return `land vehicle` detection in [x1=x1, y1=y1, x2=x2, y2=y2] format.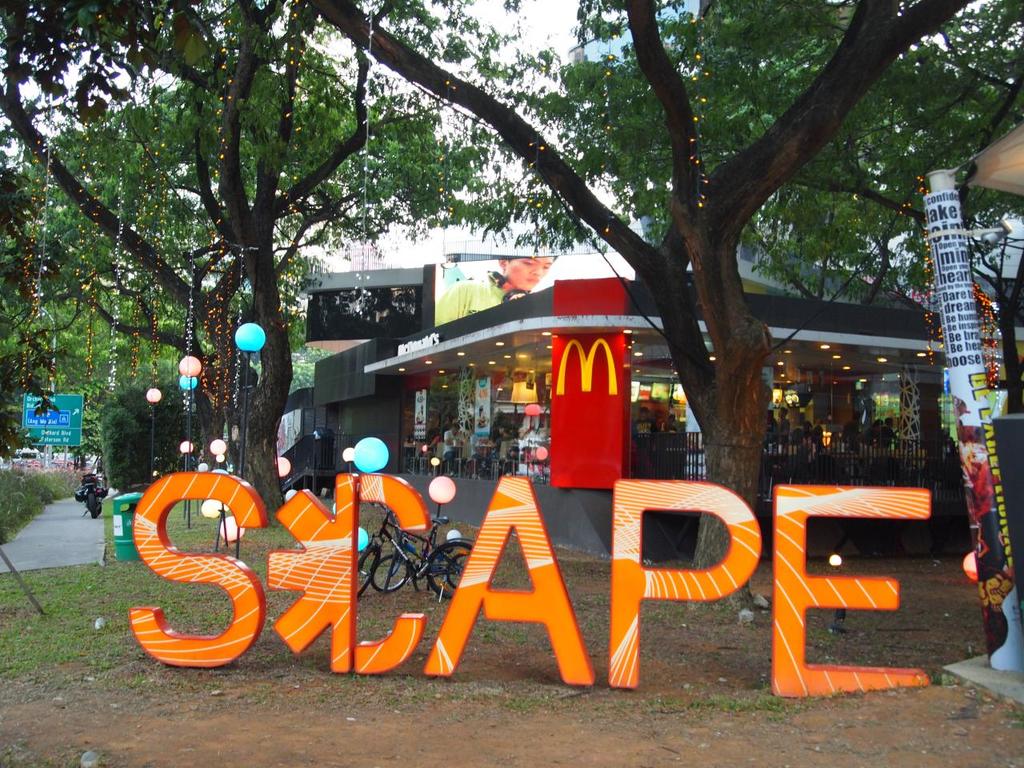
[x1=378, y1=538, x2=472, y2=592].
